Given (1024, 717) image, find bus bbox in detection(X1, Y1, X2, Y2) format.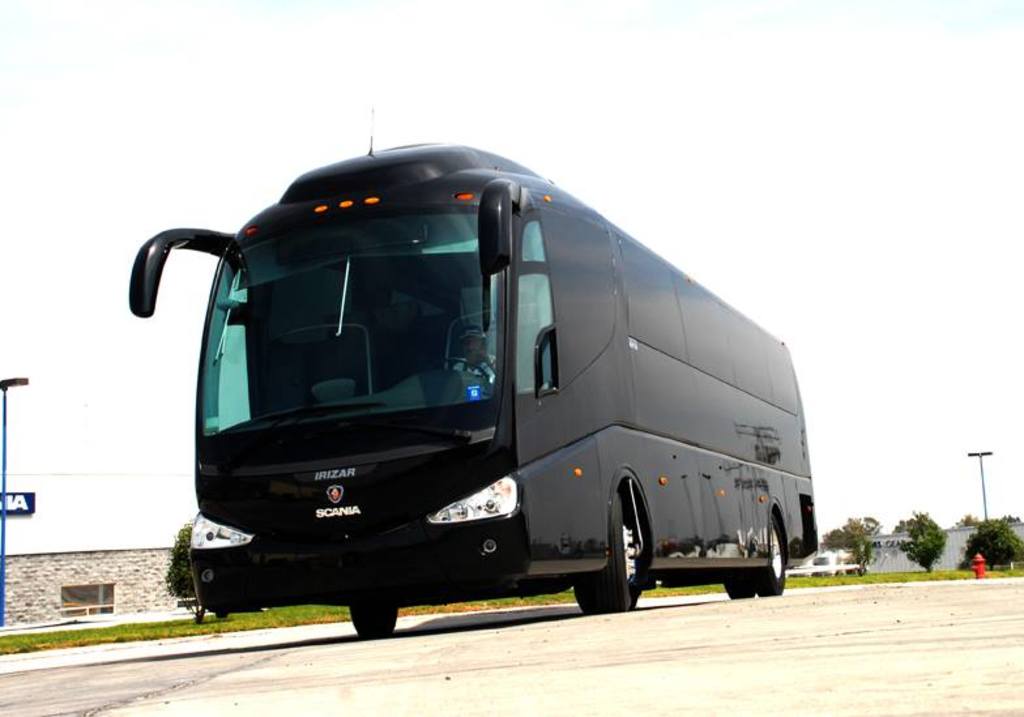
detection(128, 110, 815, 643).
